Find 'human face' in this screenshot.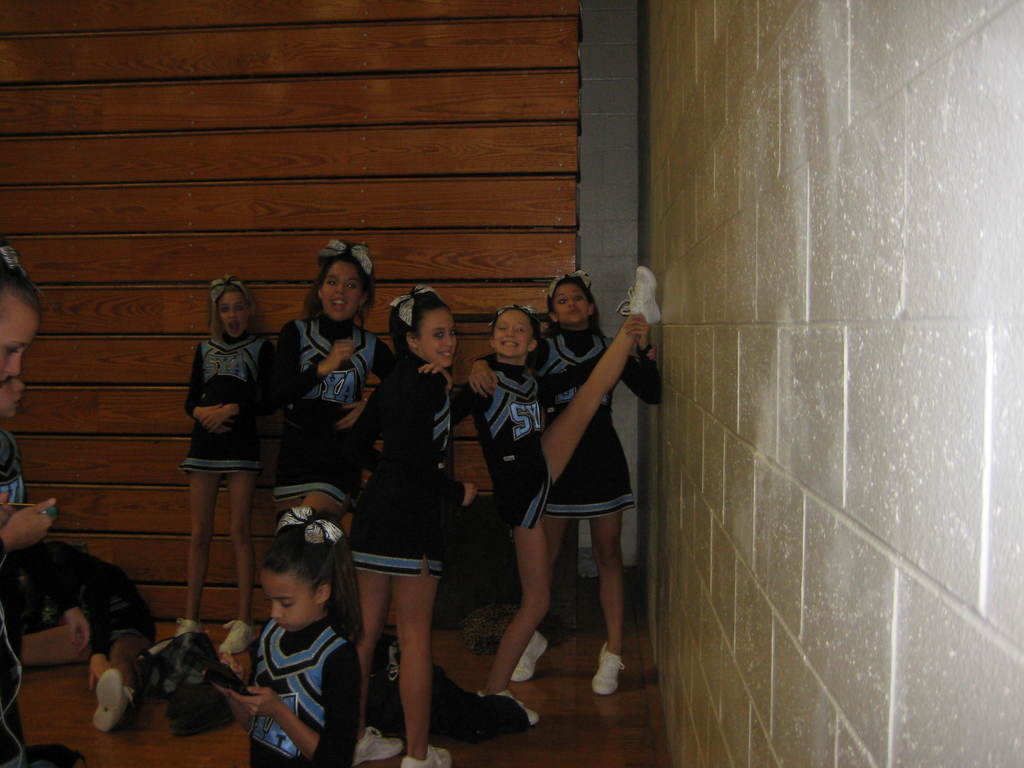
The bounding box for 'human face' is bbox(324, 261, 360, 322).
